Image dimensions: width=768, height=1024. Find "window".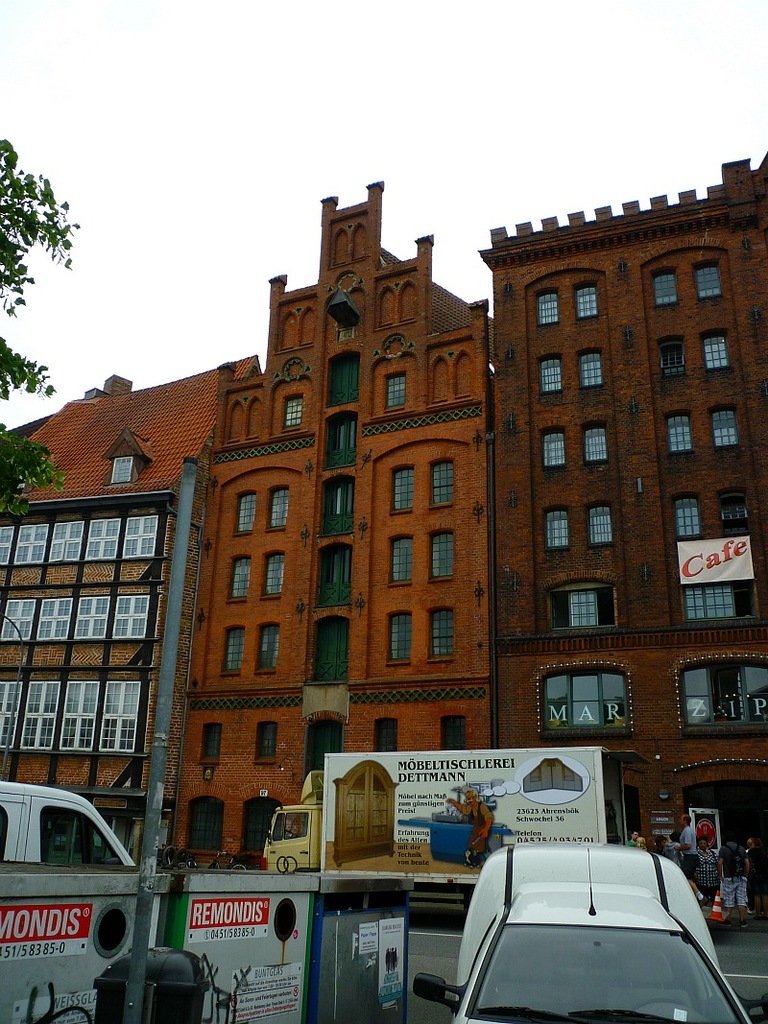
<region>536, 286, 563, 327</region>.
